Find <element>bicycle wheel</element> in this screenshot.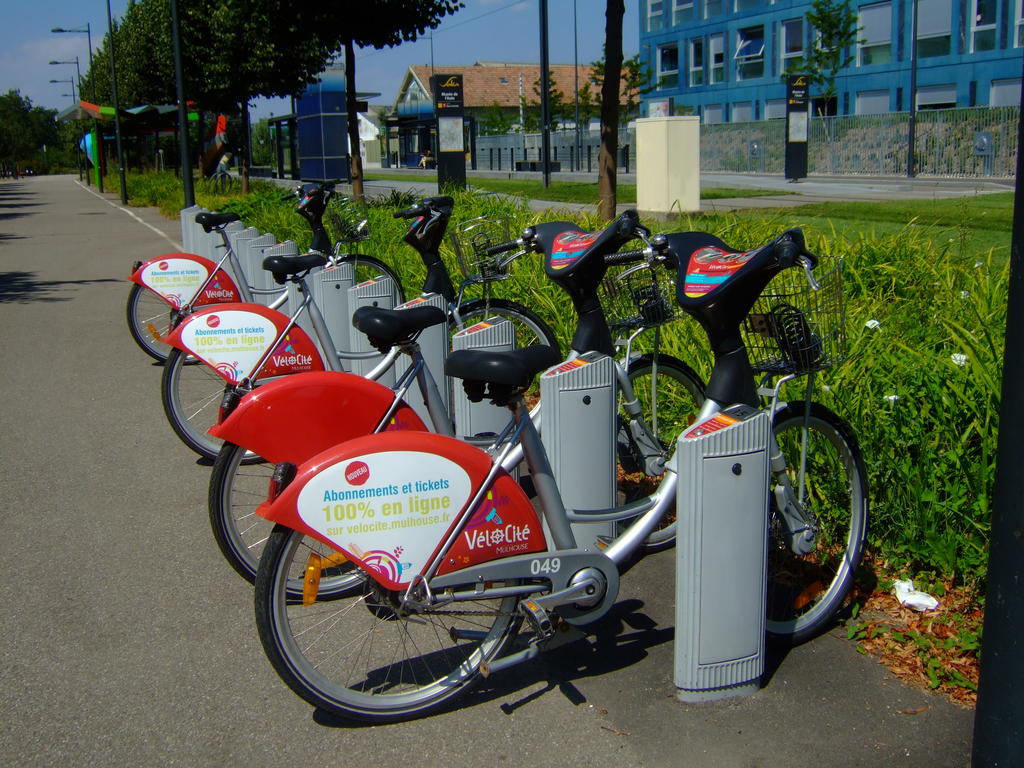
The bounding box for <element>bicycle wheel</element> is <region>440, 296, 565, 420</region>.
